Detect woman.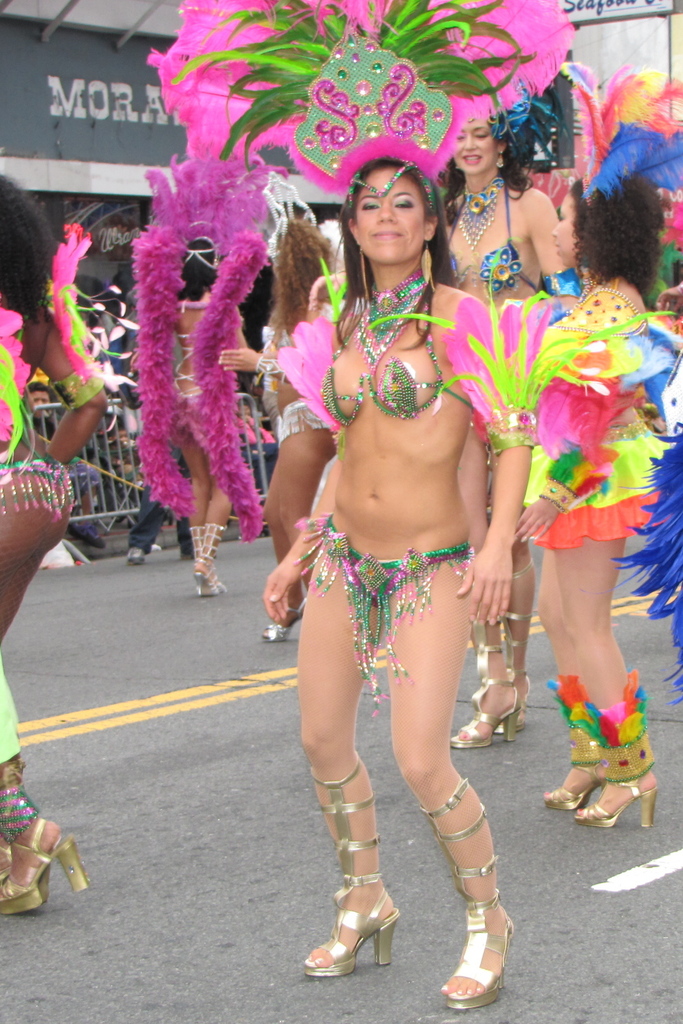
Detected at (left=138, top=154, right=267, bottom=599).
